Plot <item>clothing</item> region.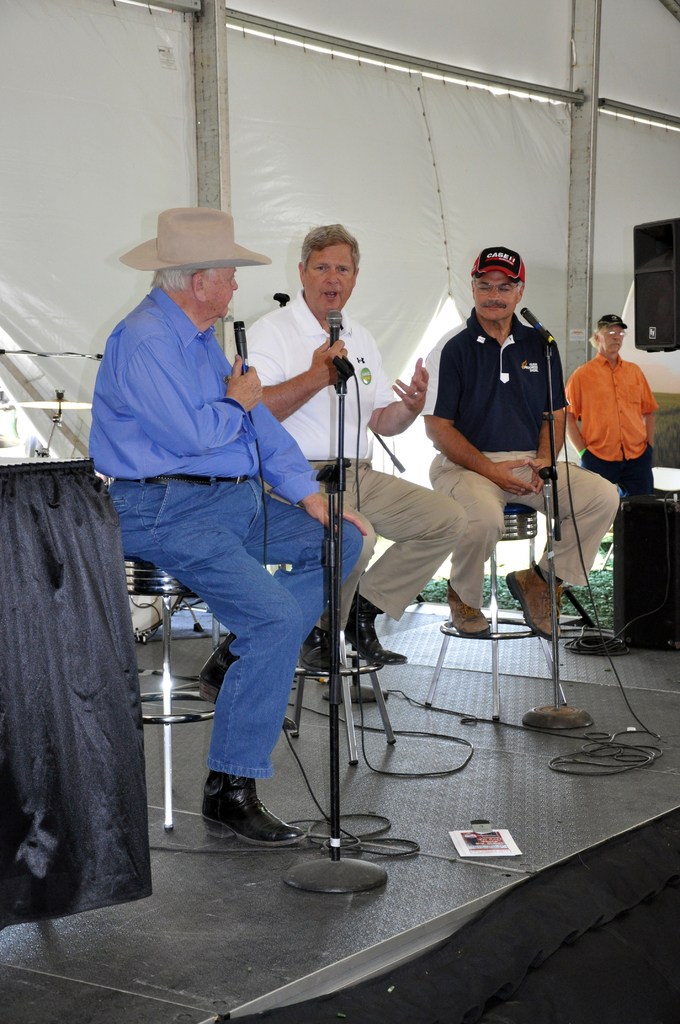
Plotted at [x1=314, y1=451, x2=480, y2=626].
